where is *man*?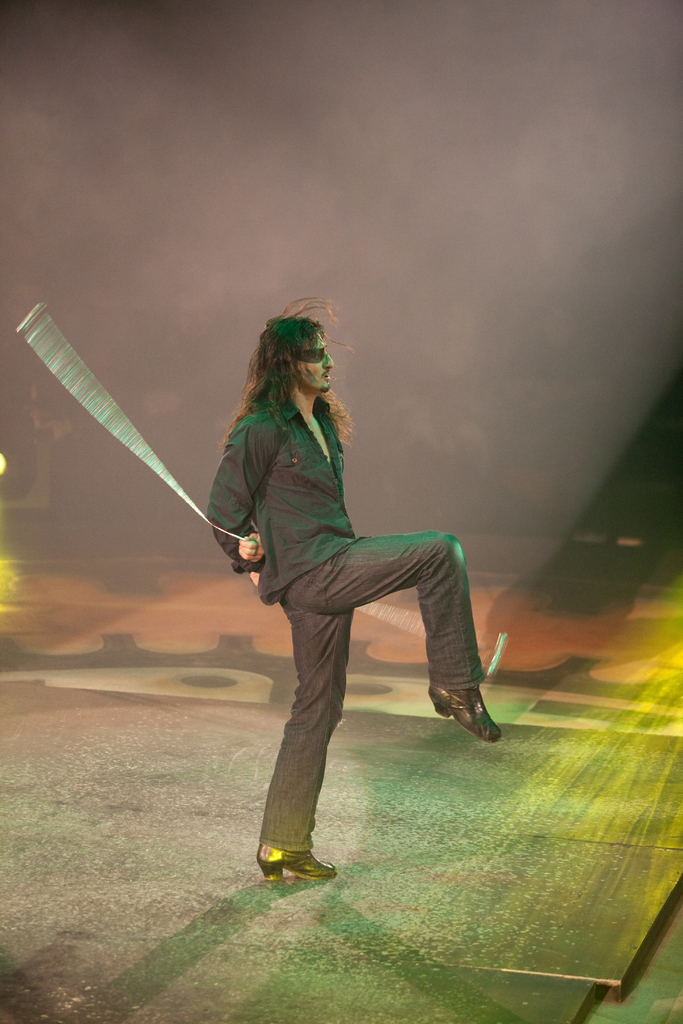
201,299,502,895.
